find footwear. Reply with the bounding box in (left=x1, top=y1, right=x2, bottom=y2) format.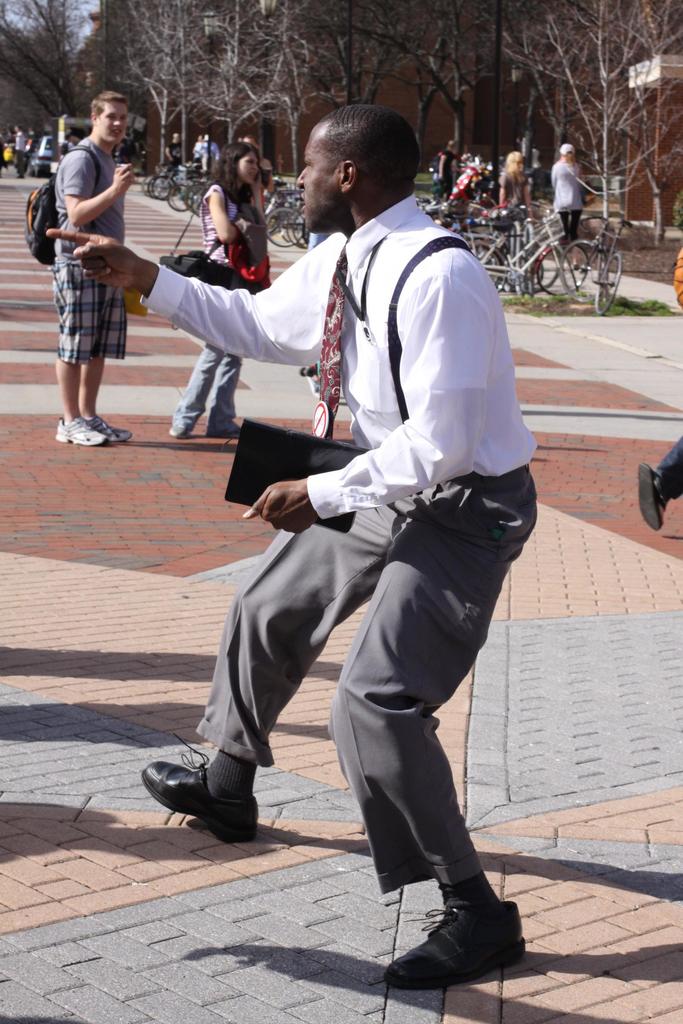
(left=376, top=898, right=528, bottom=993).
